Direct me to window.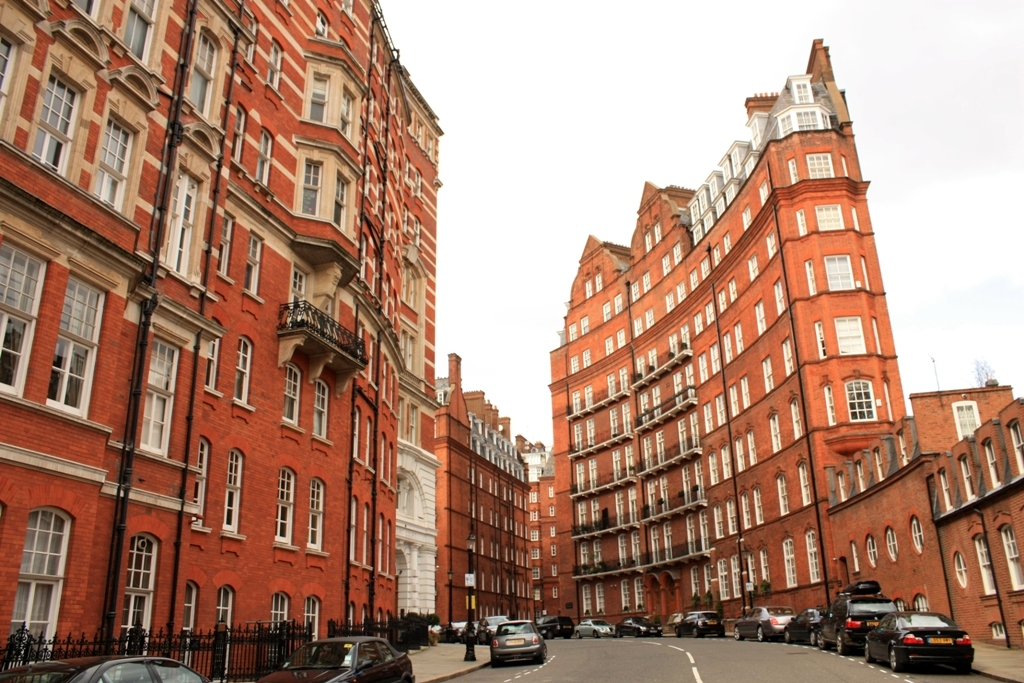
Direction: 182,27,222,112.
